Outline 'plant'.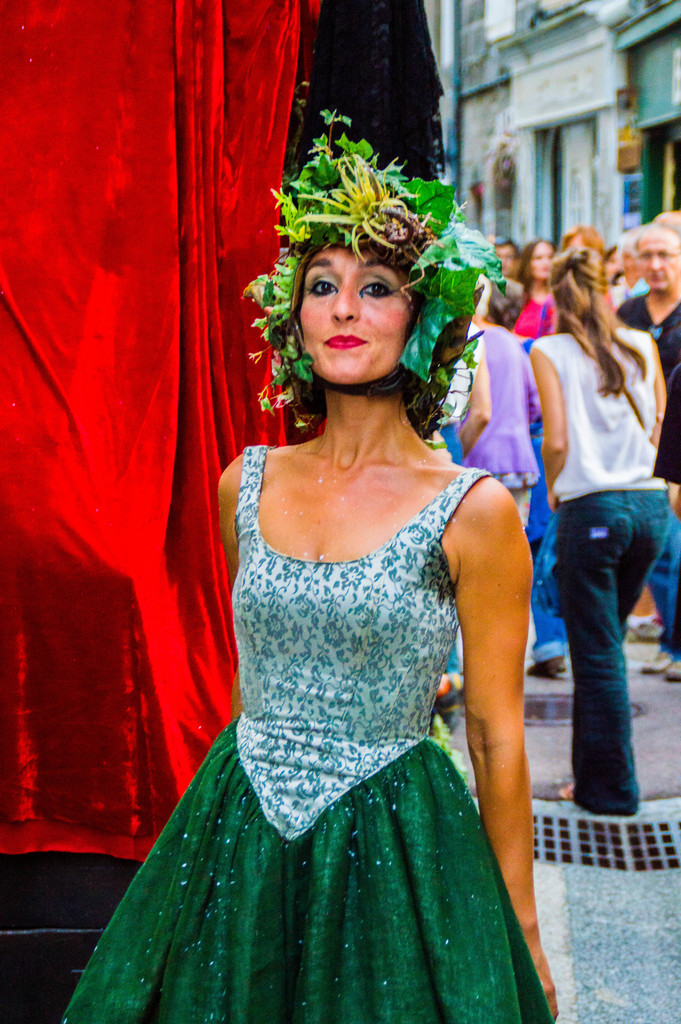
Outline: 237:103:514:422.
